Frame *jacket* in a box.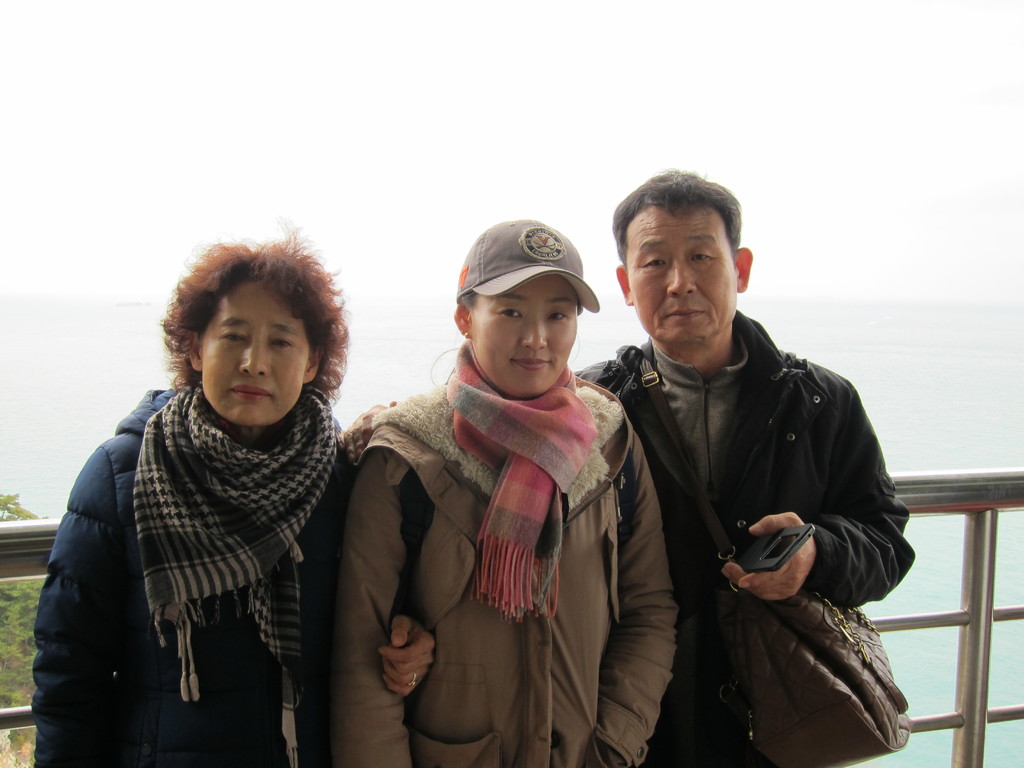
x1=604, y1=268, x2=907, y2=724.
